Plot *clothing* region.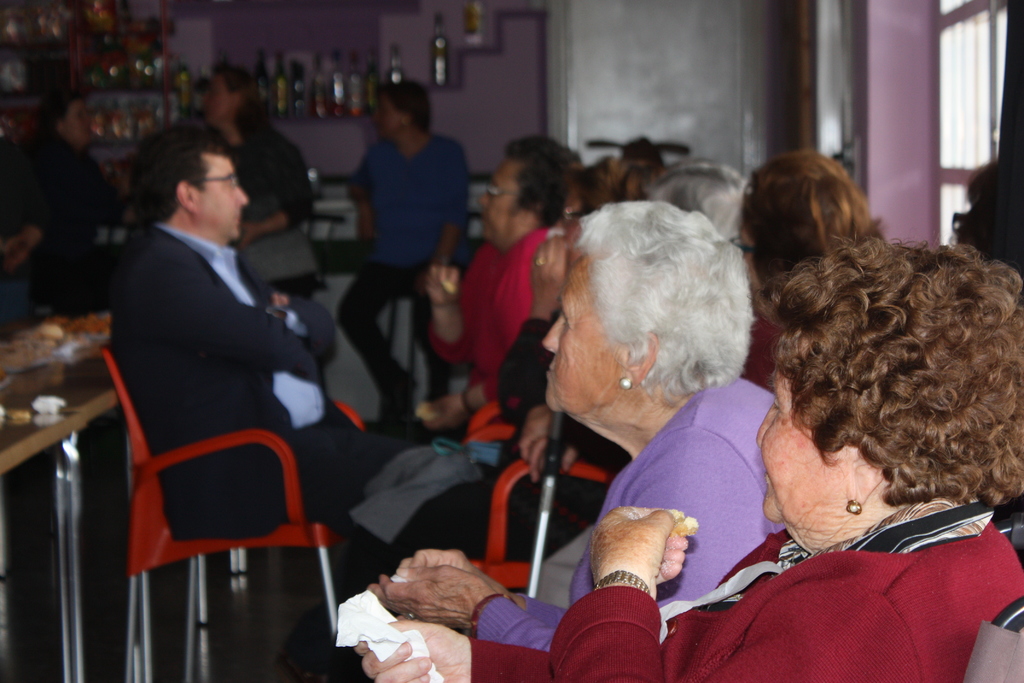
Plotted at pyautogui.locateOnScreen(227, 115, 315, 298).
